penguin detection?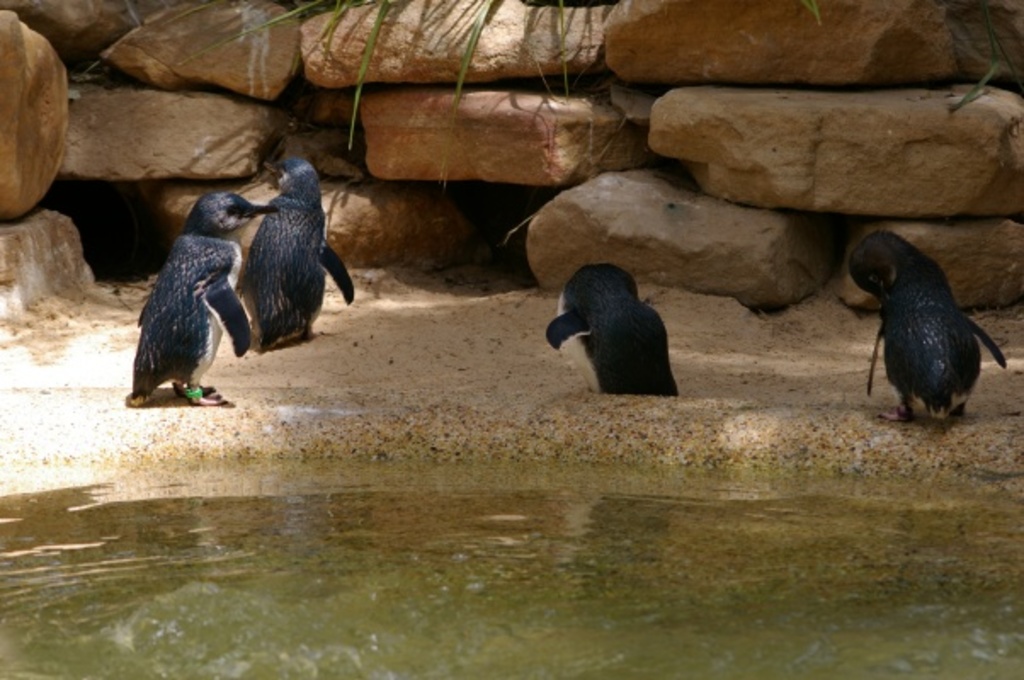
847:219:1007:433
